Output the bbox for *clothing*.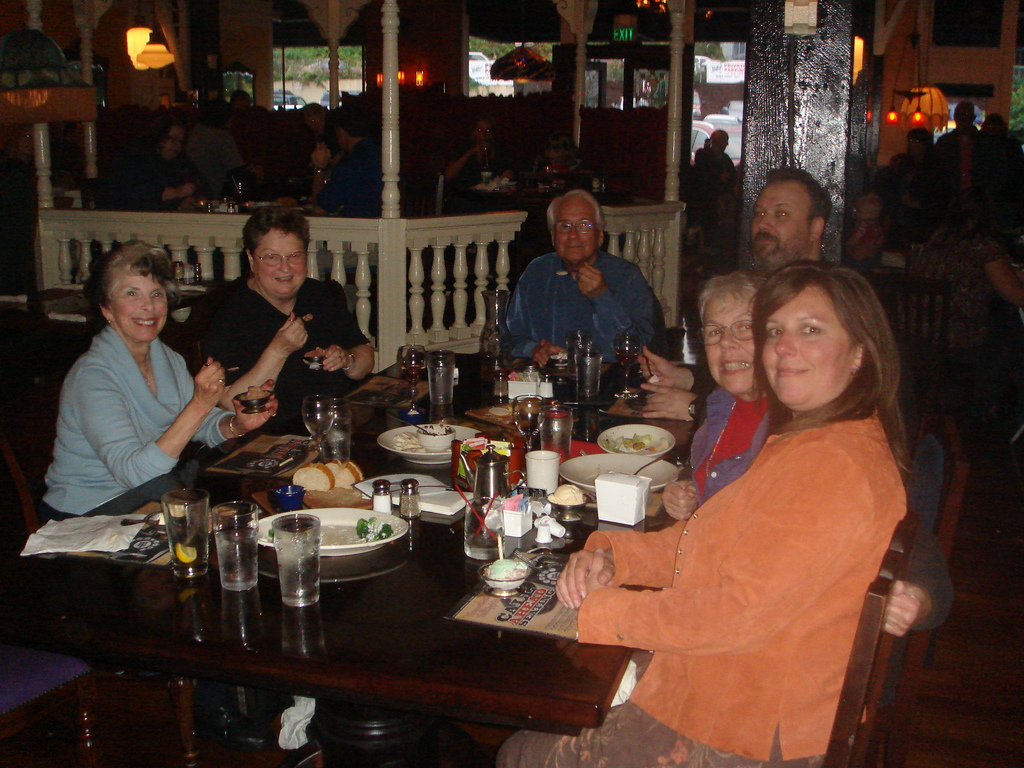
{"left": 506, "top": 252, "right": 664, "bottom": 360}.
